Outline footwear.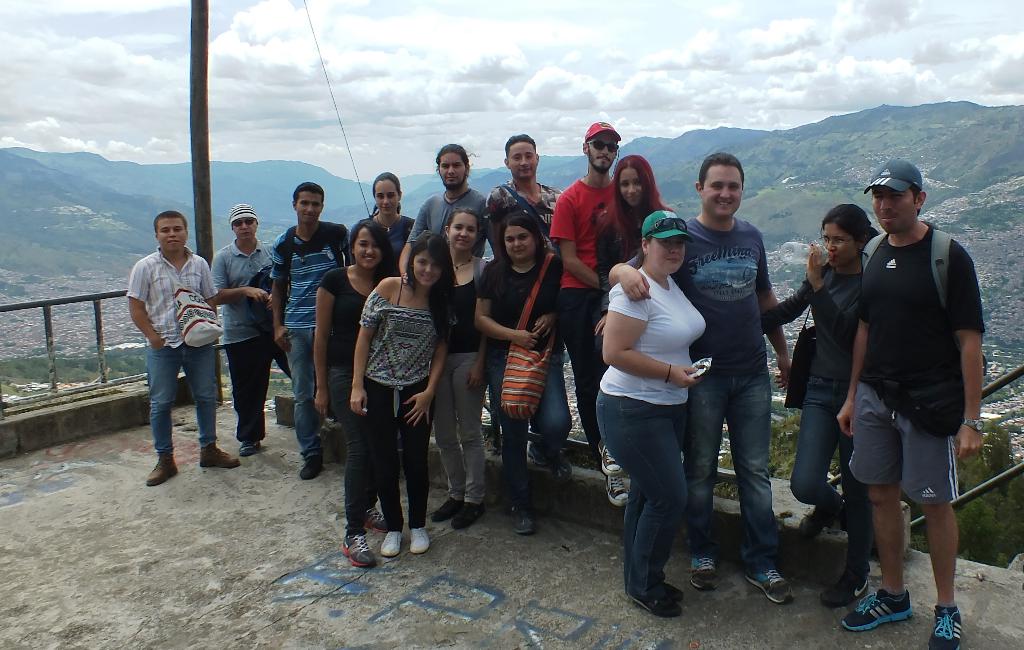
Outline: [left=509, top=506, right=534, bottom=535].
